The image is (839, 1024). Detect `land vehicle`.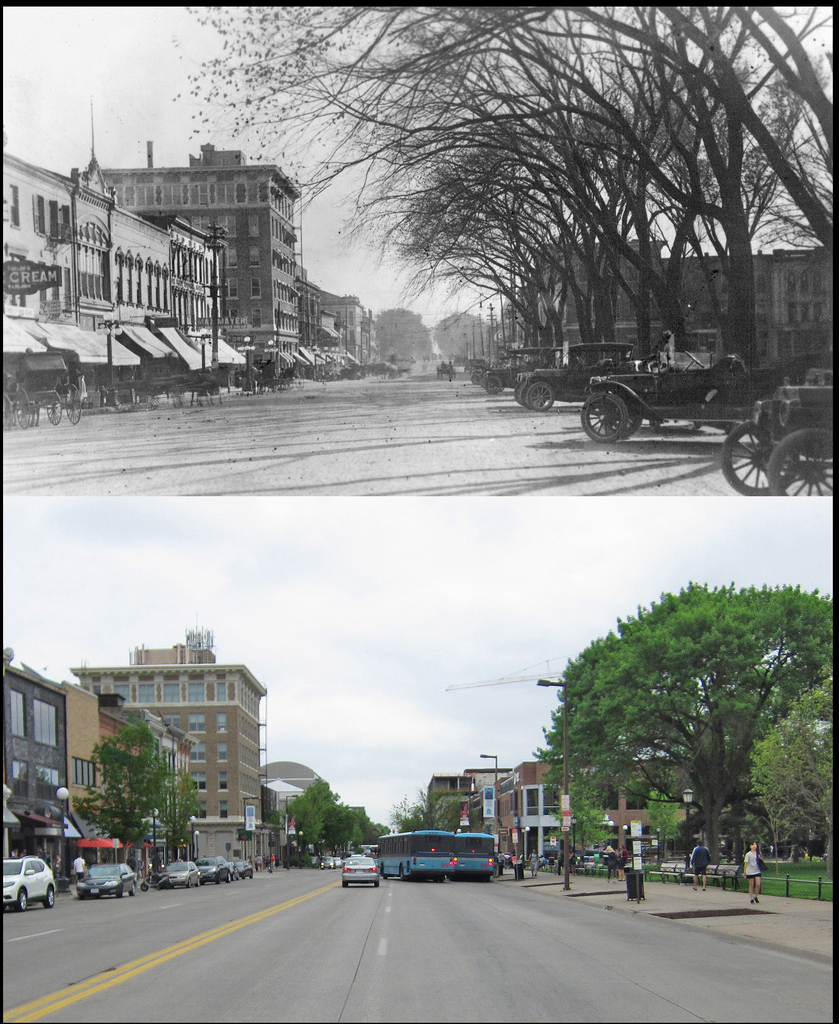
Detection: [x1=237, y1=862, x2=257, y2=877].
